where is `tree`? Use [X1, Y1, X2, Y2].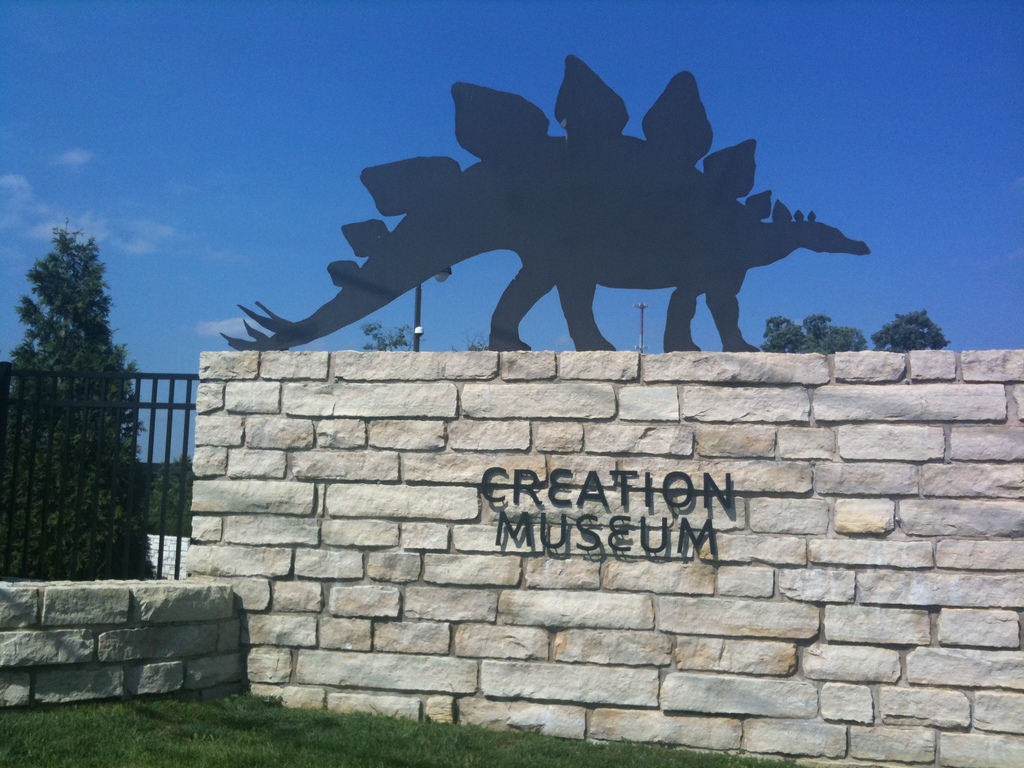
[0, 214, 157, 581].
